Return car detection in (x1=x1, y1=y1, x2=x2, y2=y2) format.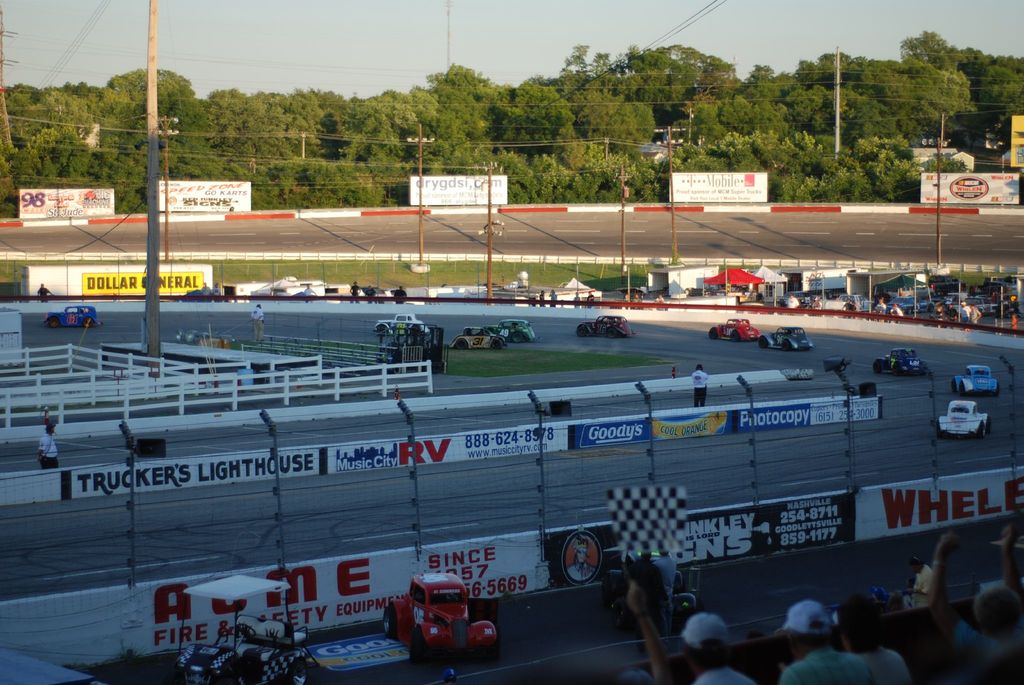
(x1=607, y1=554, x2=698, y2=638).
